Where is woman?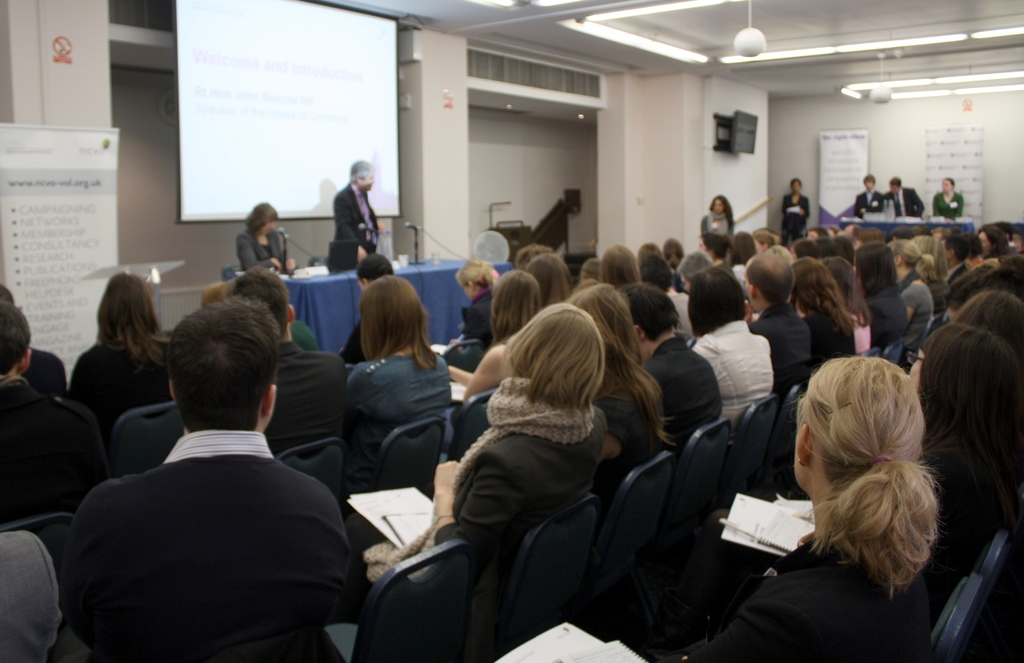
l=236, t=200, r=294, b=277.
